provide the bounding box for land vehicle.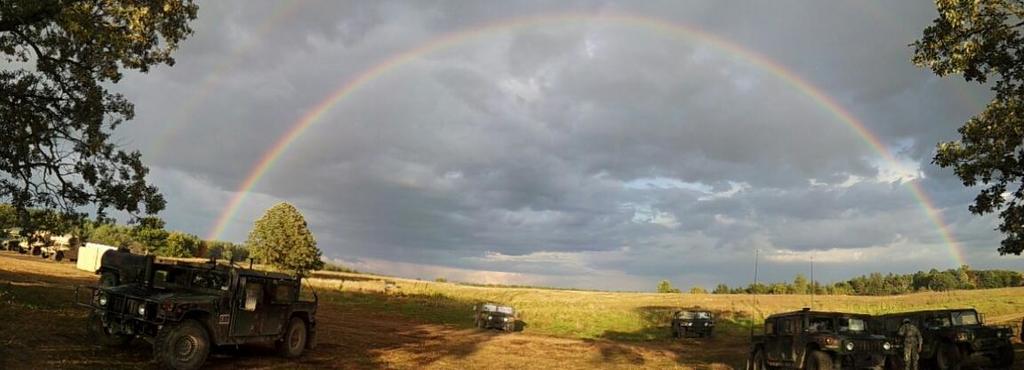
bbox=[743, 248, 896, 369].
